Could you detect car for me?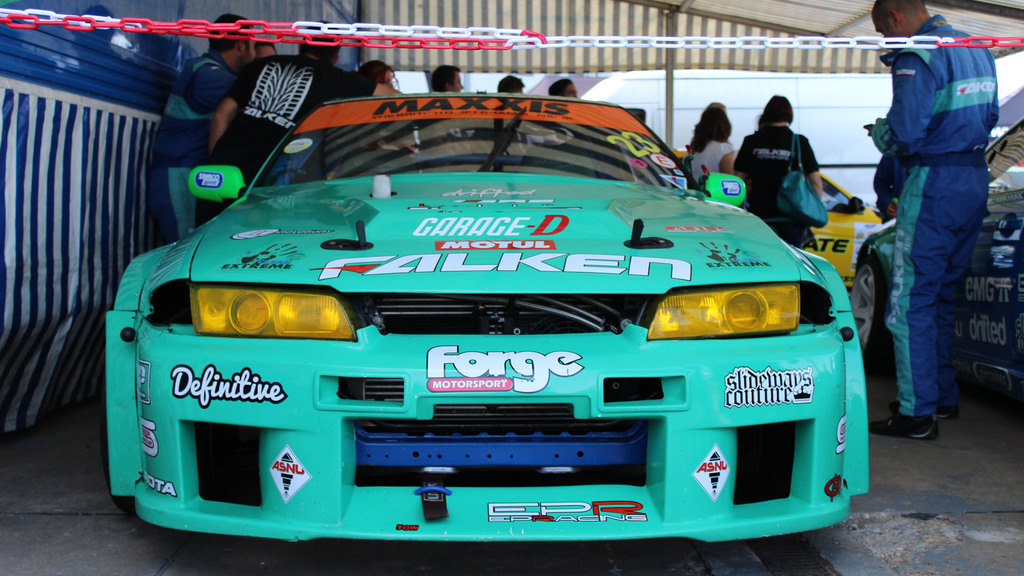
Detection result: (845,117,1023,399).
